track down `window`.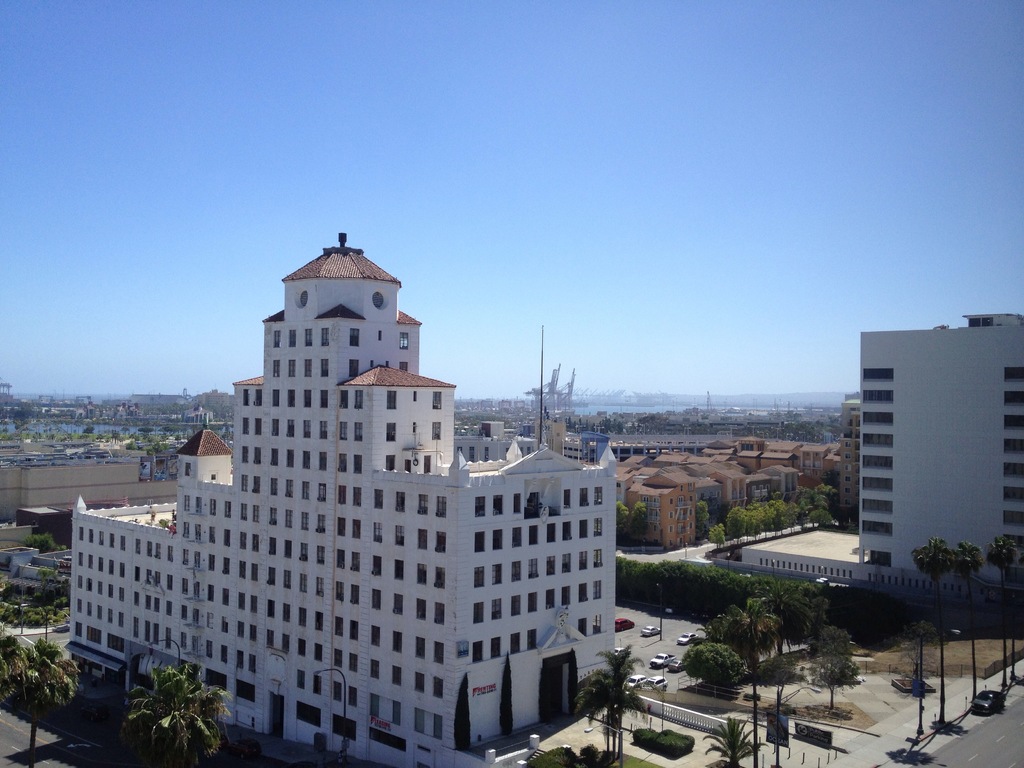
Tracked to [334, 679, 341, 700].
